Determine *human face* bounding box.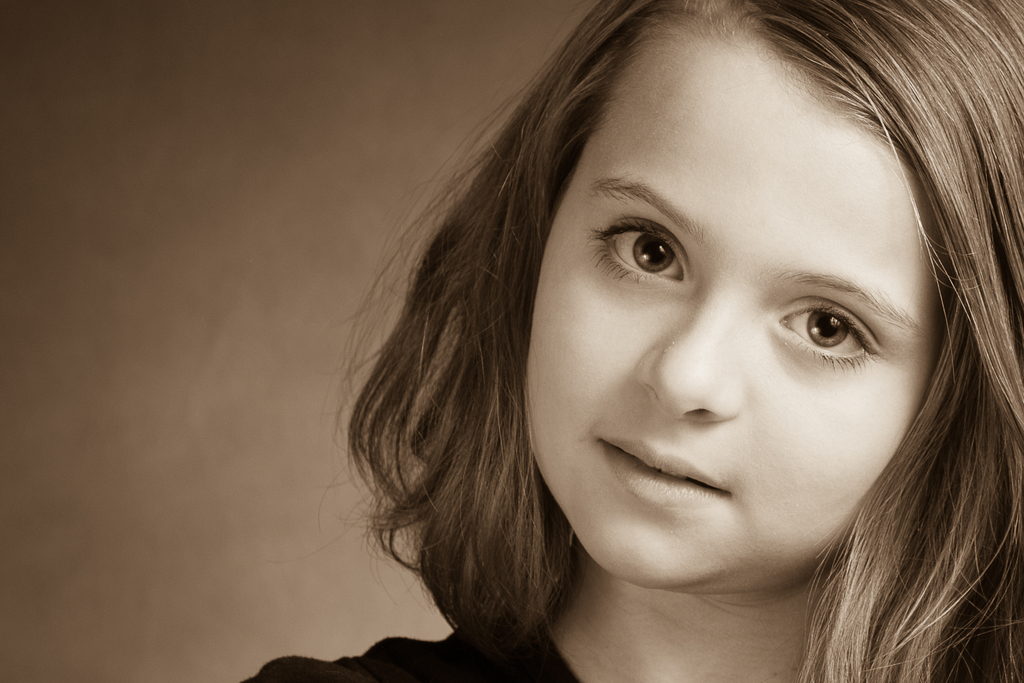
Determined: bbox(522, 12, 936, 588).
